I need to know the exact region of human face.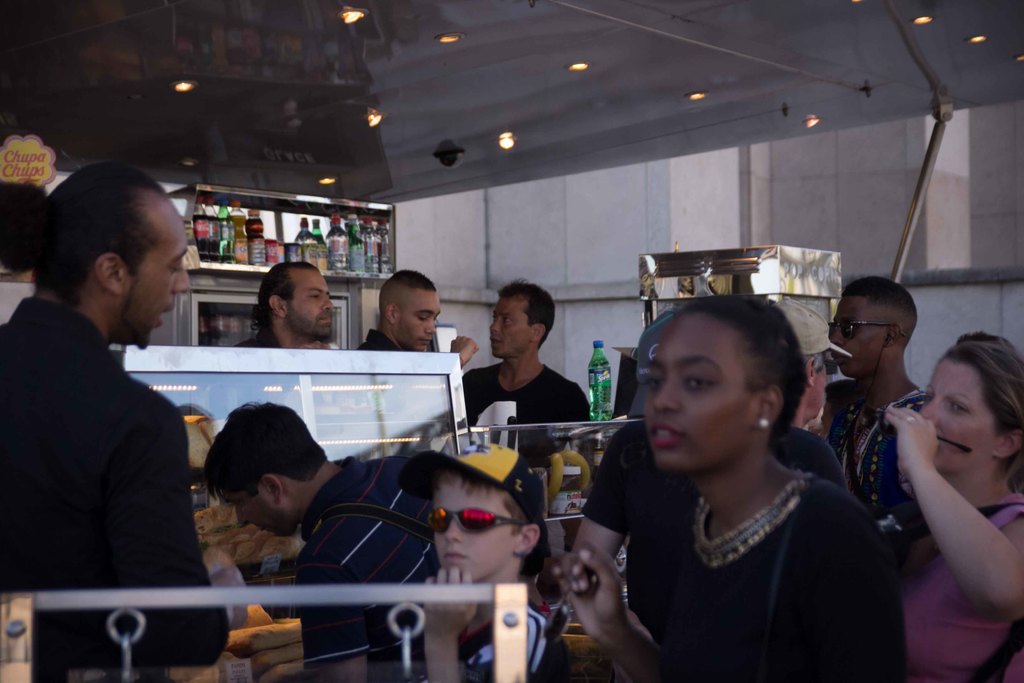
Region: [x1=829, y1=297, x2=888, y2=377].
